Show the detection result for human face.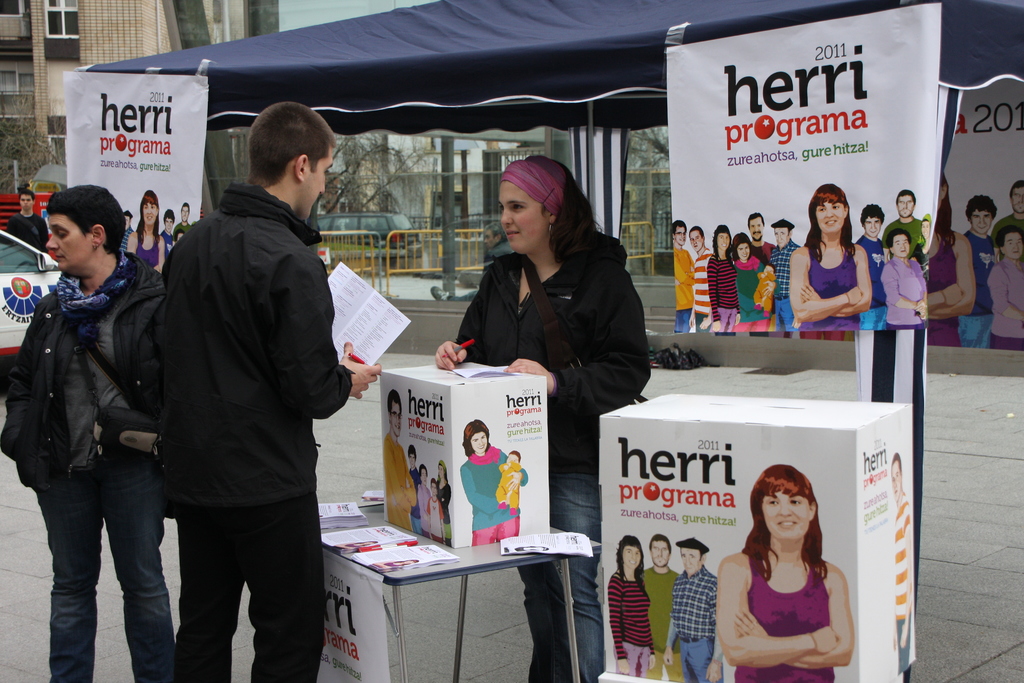
x1=163, y1=215, x2=173, y2=235.
